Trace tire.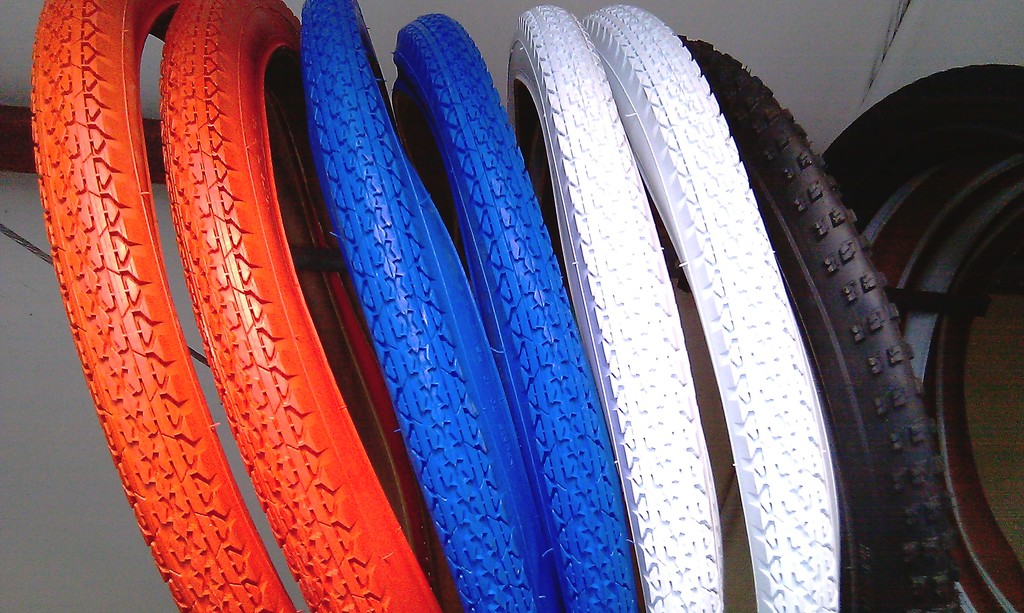
Traced to BBox(815, 61, 1023, 612).
